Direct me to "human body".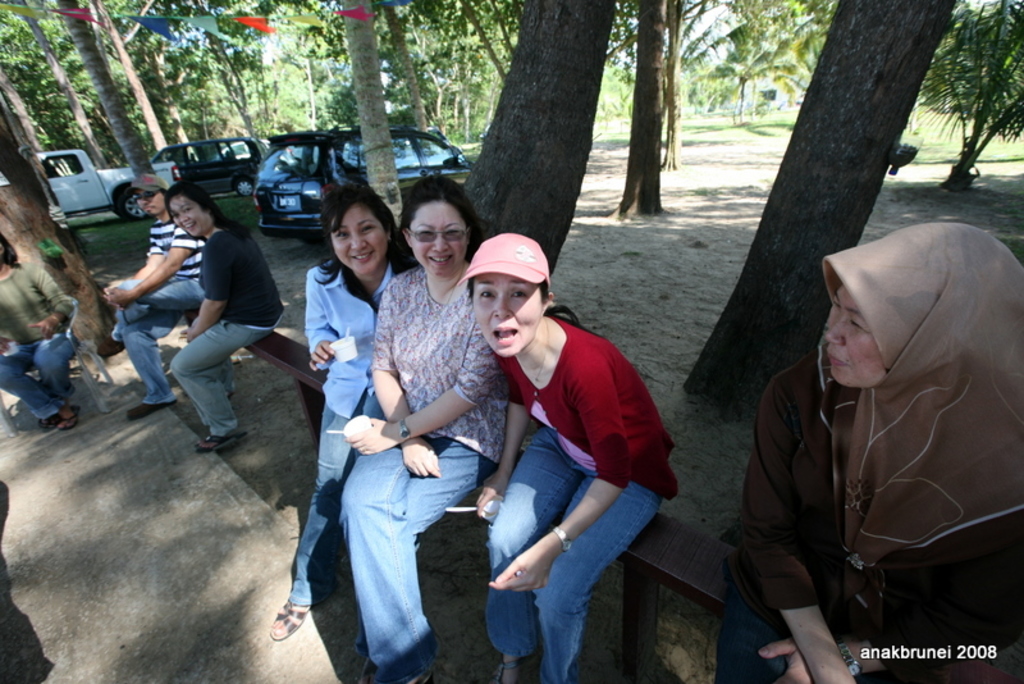
Direction: {"x1": 0, "y1": 225, "x2": 87, "y2": 416}.
